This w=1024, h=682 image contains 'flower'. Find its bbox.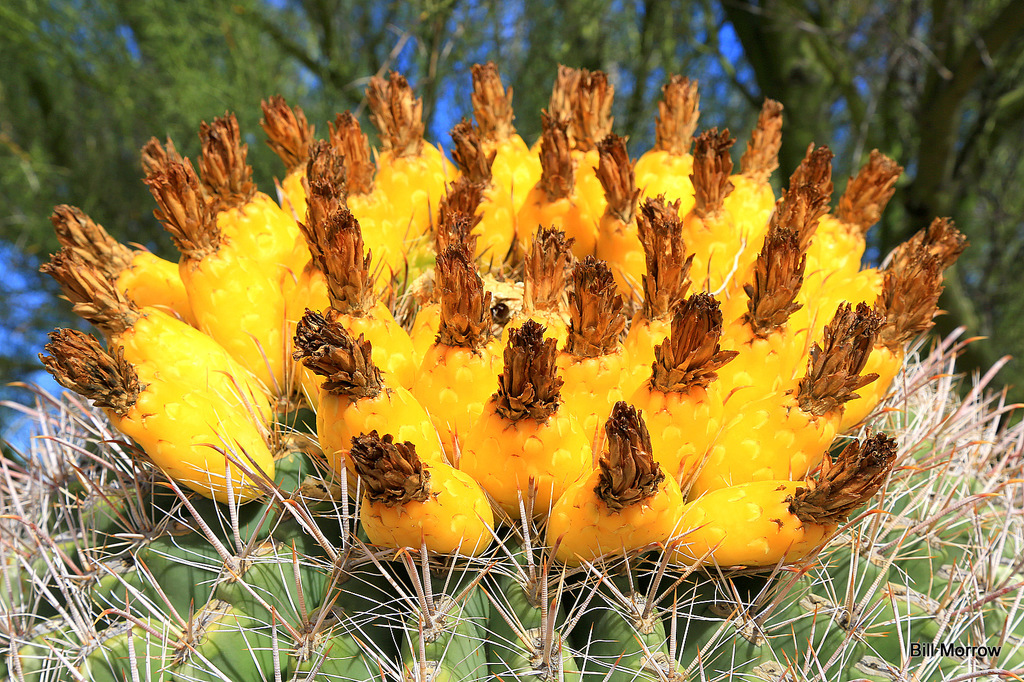
bbox=[342, 431, 436, 523].
